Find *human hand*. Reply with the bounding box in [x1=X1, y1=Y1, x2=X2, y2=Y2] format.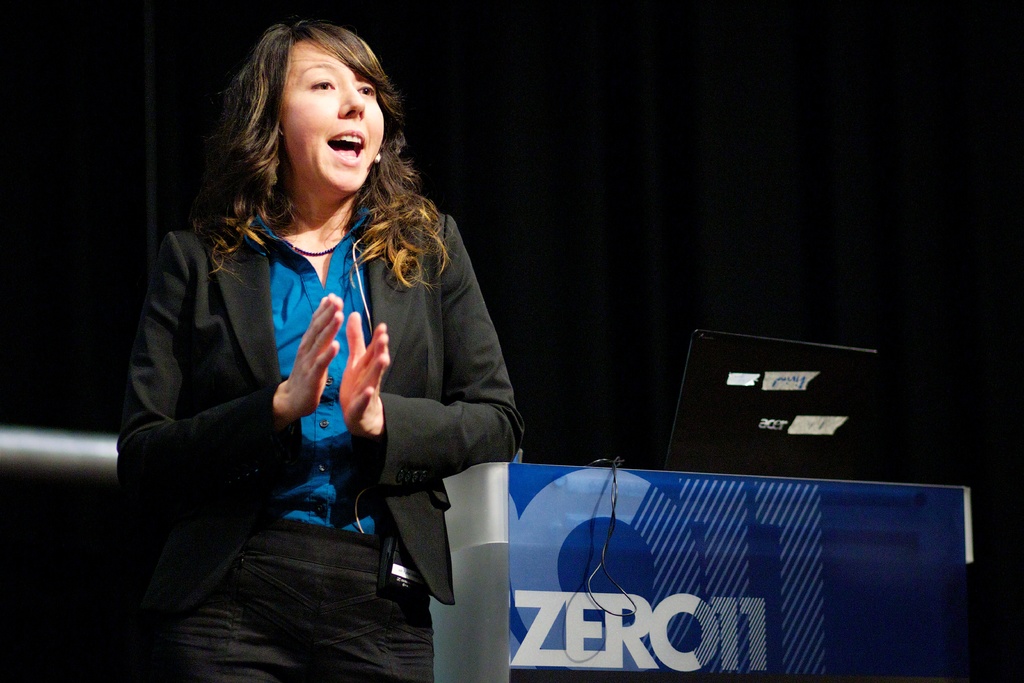
[x1=285, y1=292, x2=344, y2=419].
